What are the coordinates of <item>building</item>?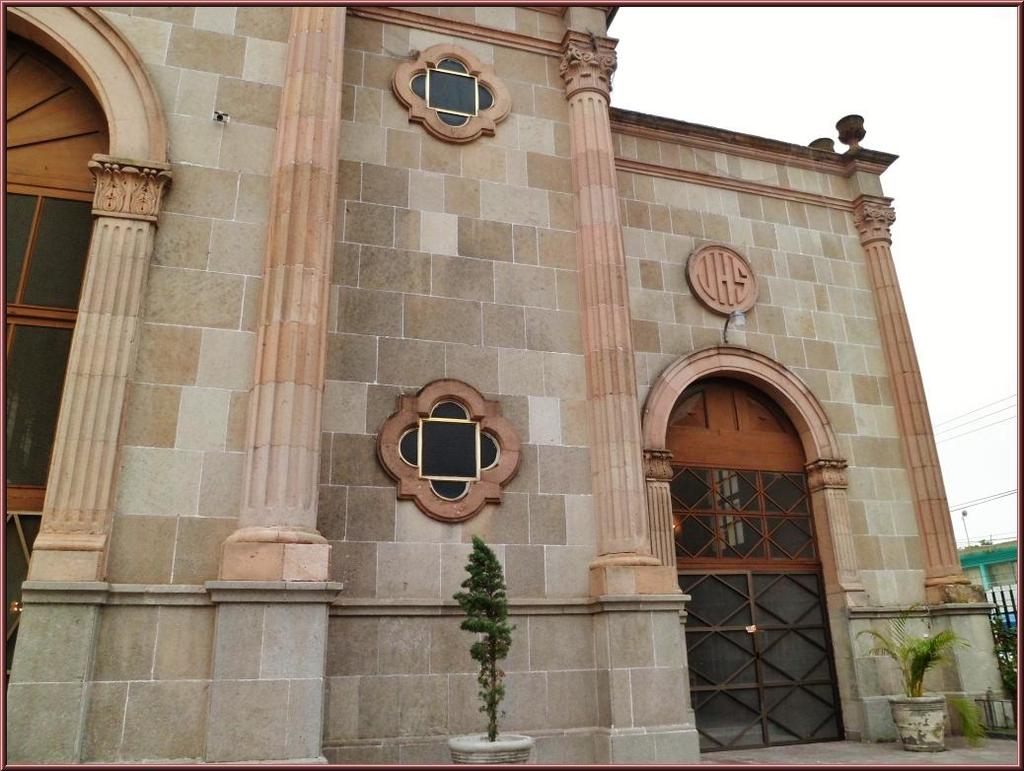
bbox=[5, 2, 1017, 766].
